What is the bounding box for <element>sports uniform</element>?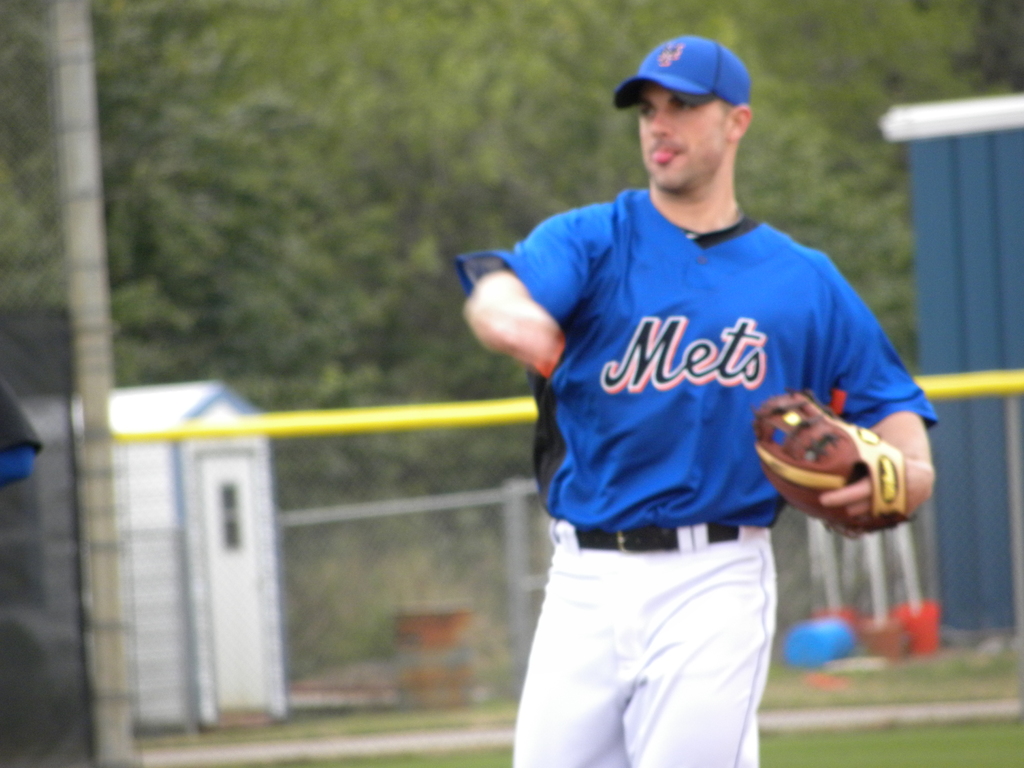
box=[456, 36, 940, 767].
